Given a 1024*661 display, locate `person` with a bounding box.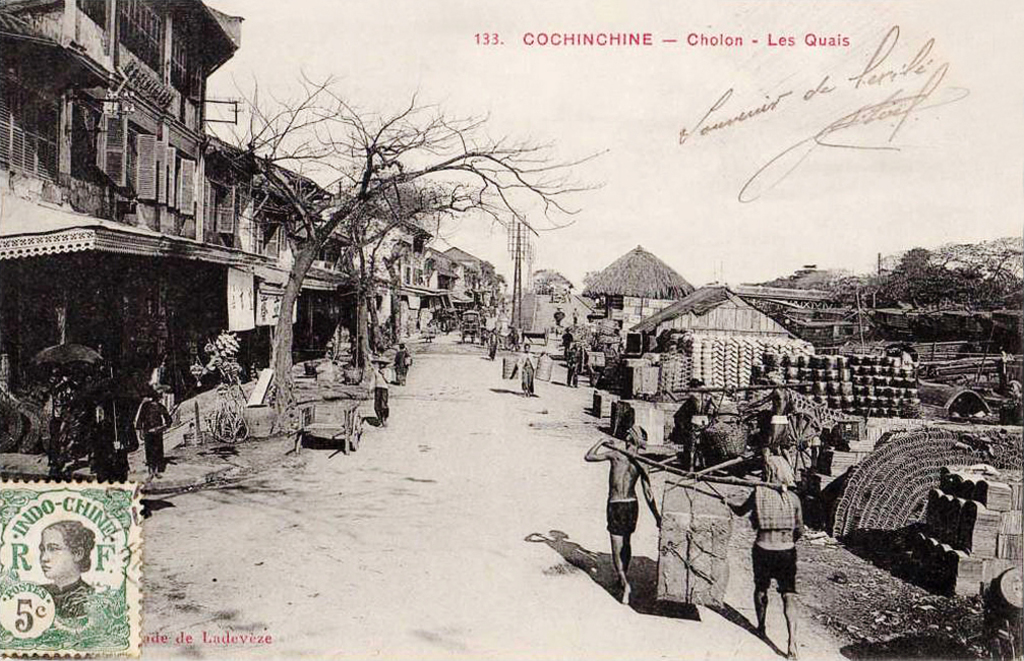
Located: pyautogui.locateOnScreen(365, 352, 393, 431).
